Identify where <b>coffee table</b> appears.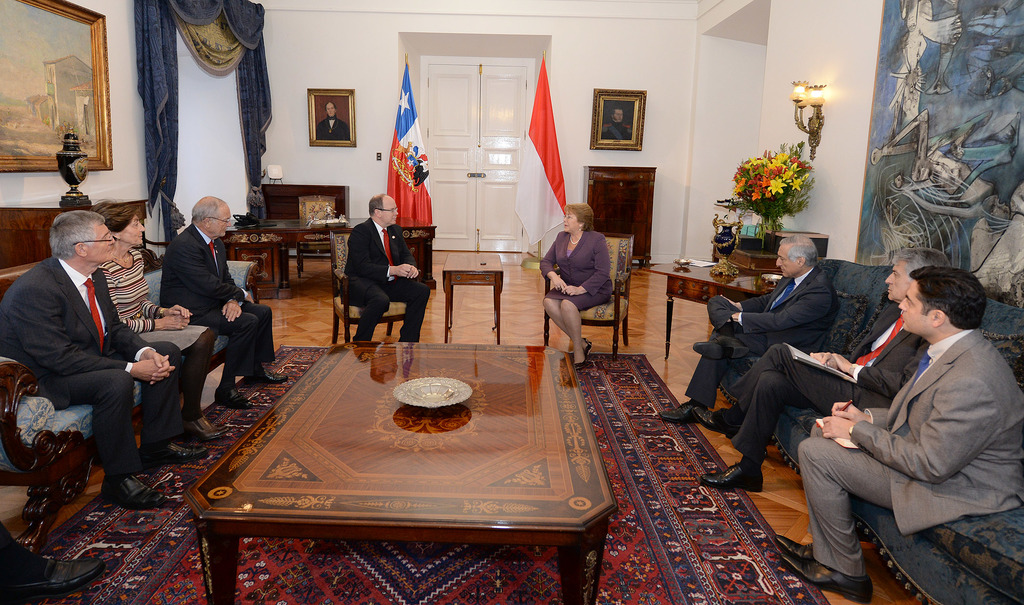
Appears at [161,329,642,604].
